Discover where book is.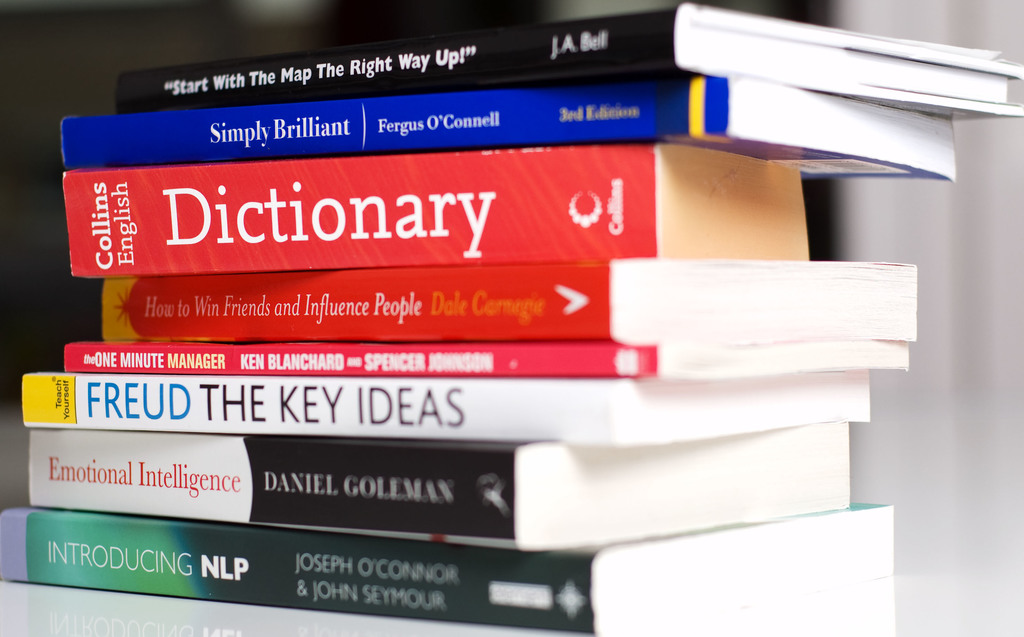
Discovered at left=116, top=4, right=1023, bottom=117.
